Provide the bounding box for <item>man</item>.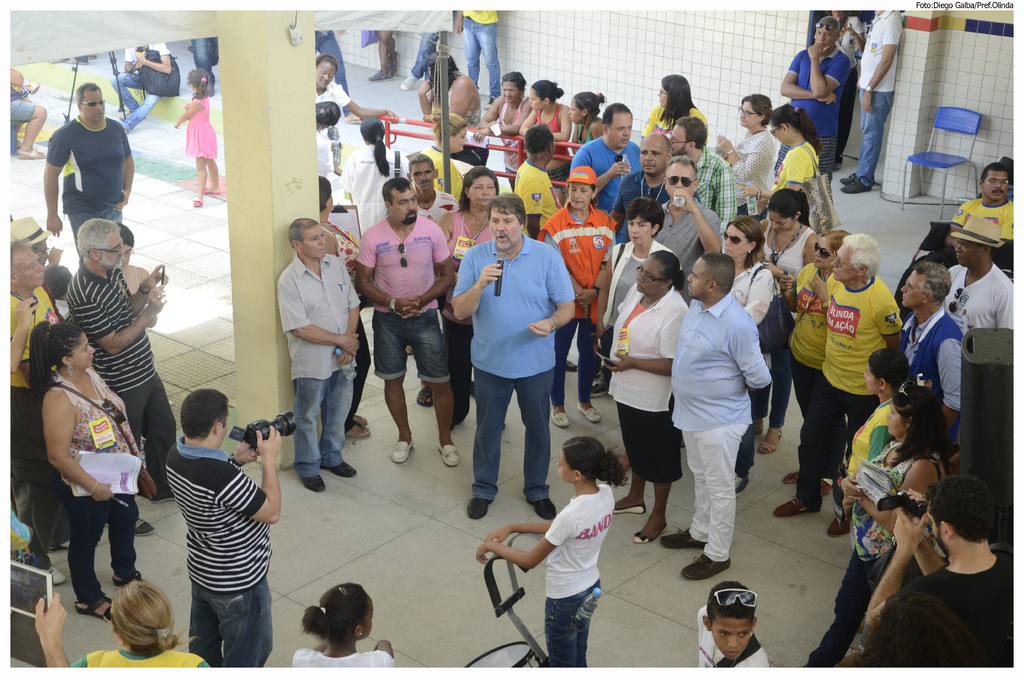
[x1=773, y1=234, x2=903, y2=538].
